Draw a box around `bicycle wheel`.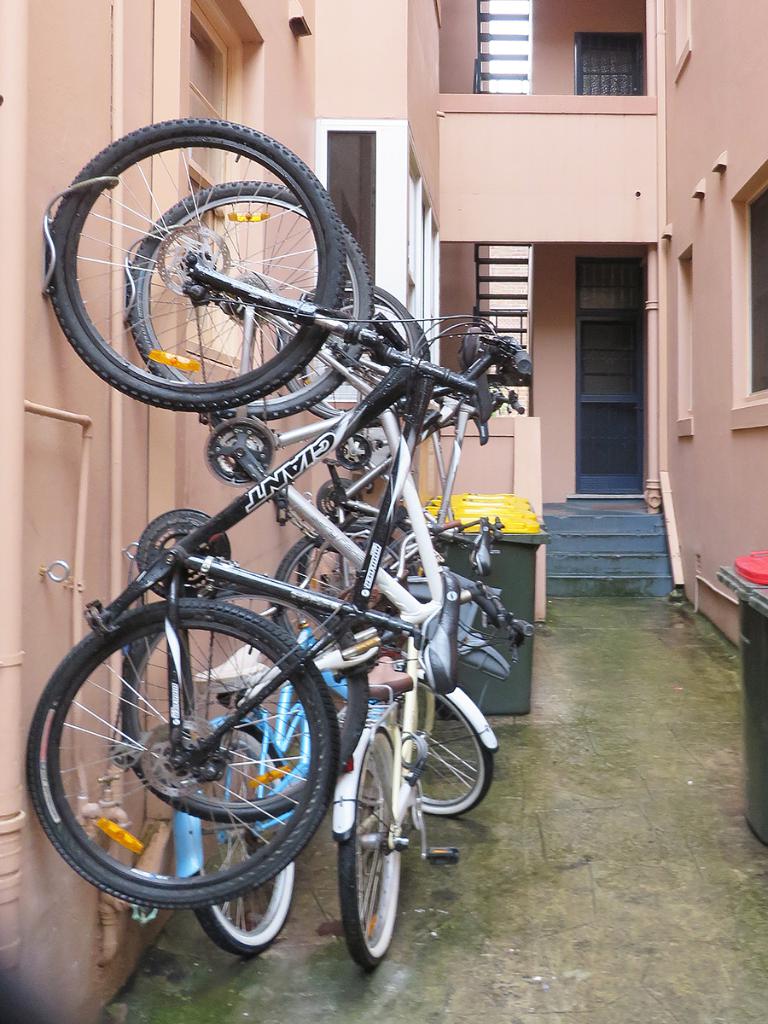
115/573/375/824.
